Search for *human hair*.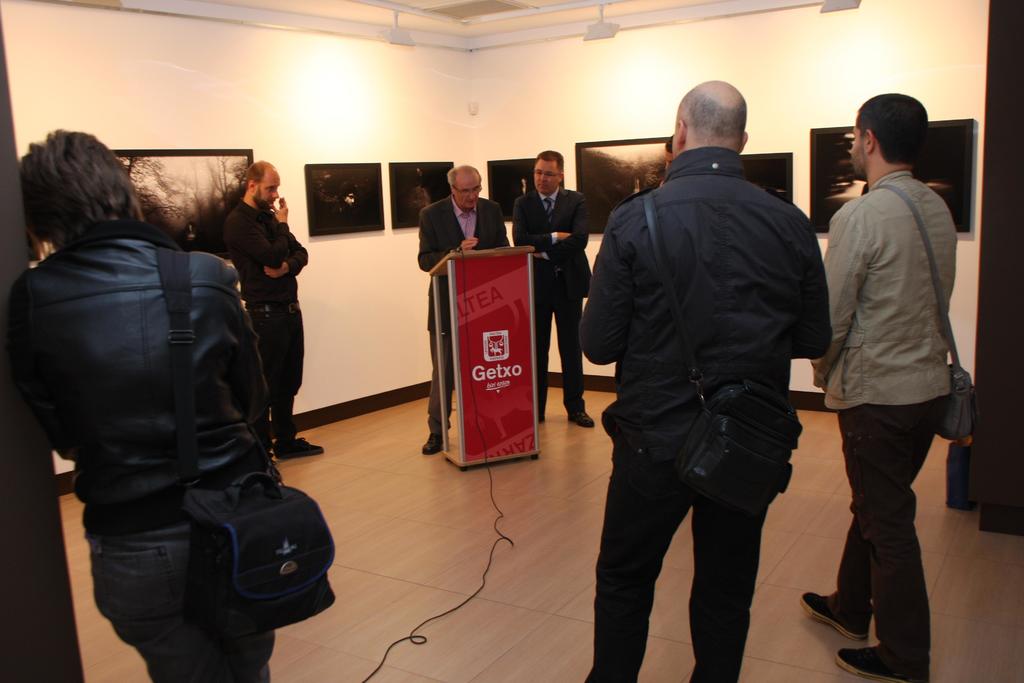
Found at 534/147/564/177.
